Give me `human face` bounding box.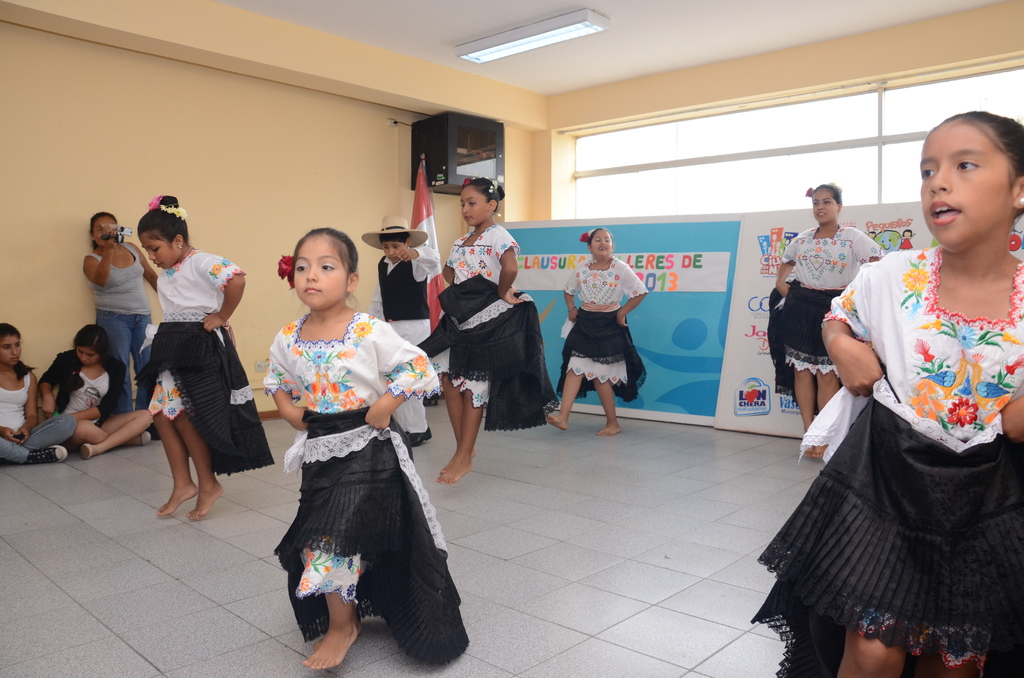
pyautogui.locateOnScreen(296, 241, 346, 309).
